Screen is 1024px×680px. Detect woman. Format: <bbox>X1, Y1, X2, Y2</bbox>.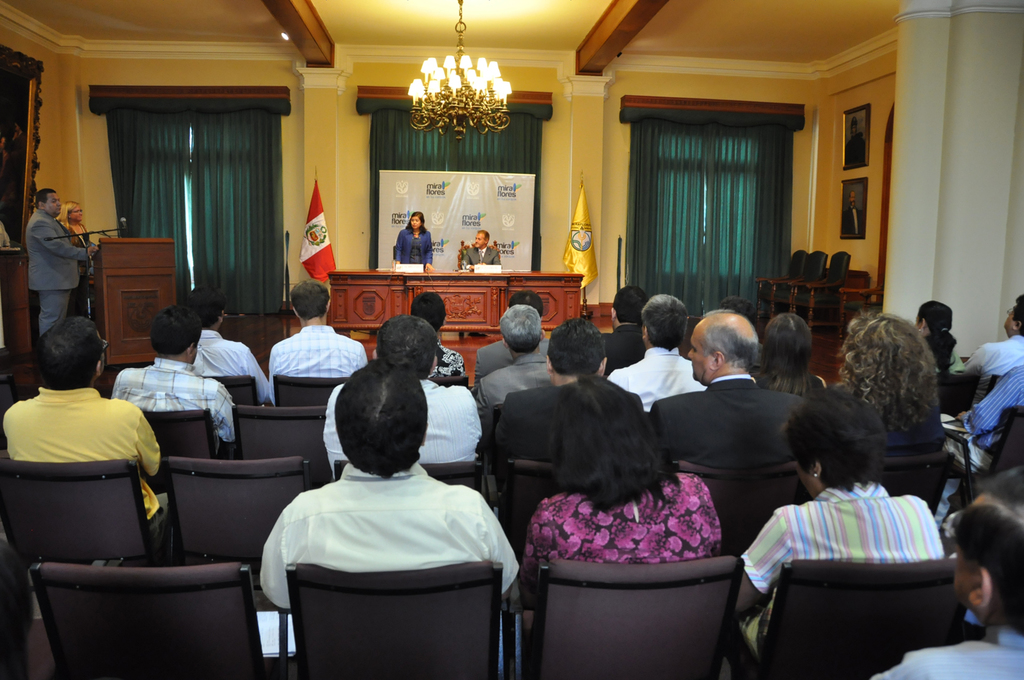
<bbox>523, 373, 727, 612</bbox>.
